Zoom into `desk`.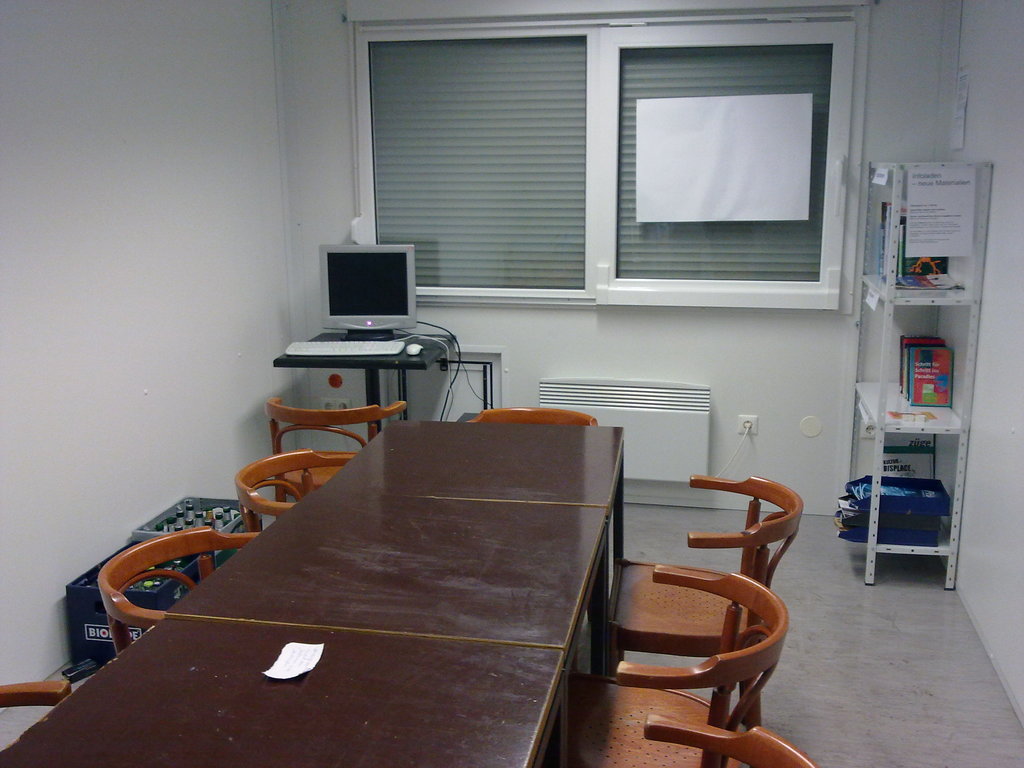
Zoom target: l=122, t=322, r=884, b=751.
